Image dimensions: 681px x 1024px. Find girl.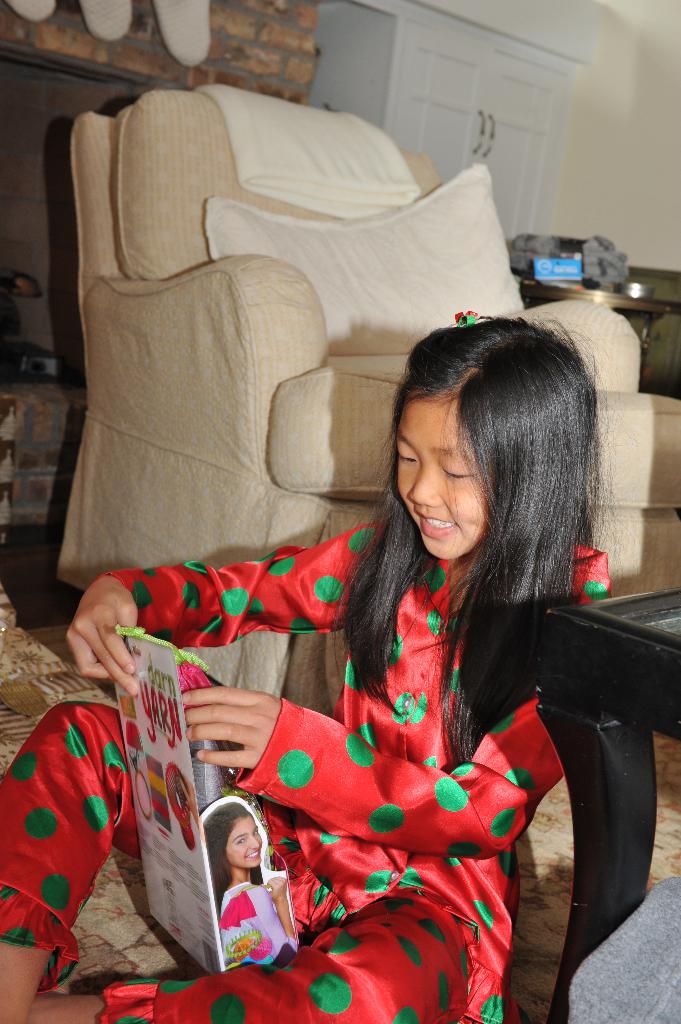
0 315 611 1023.
